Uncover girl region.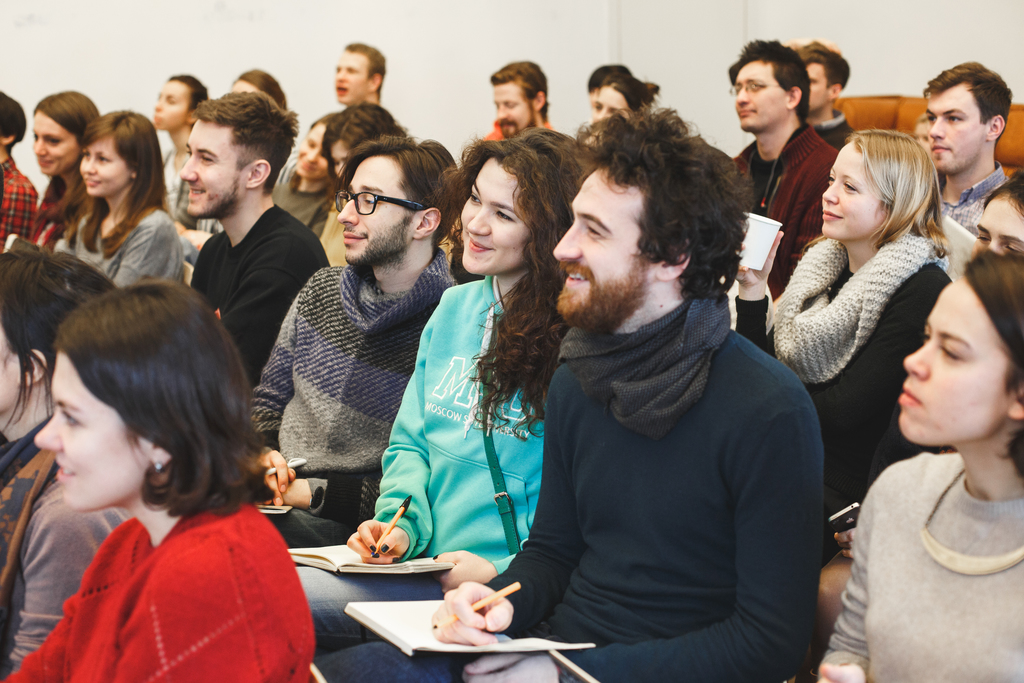
Uncovered: <bbox>9, 290, 308, 680</bbox>.
